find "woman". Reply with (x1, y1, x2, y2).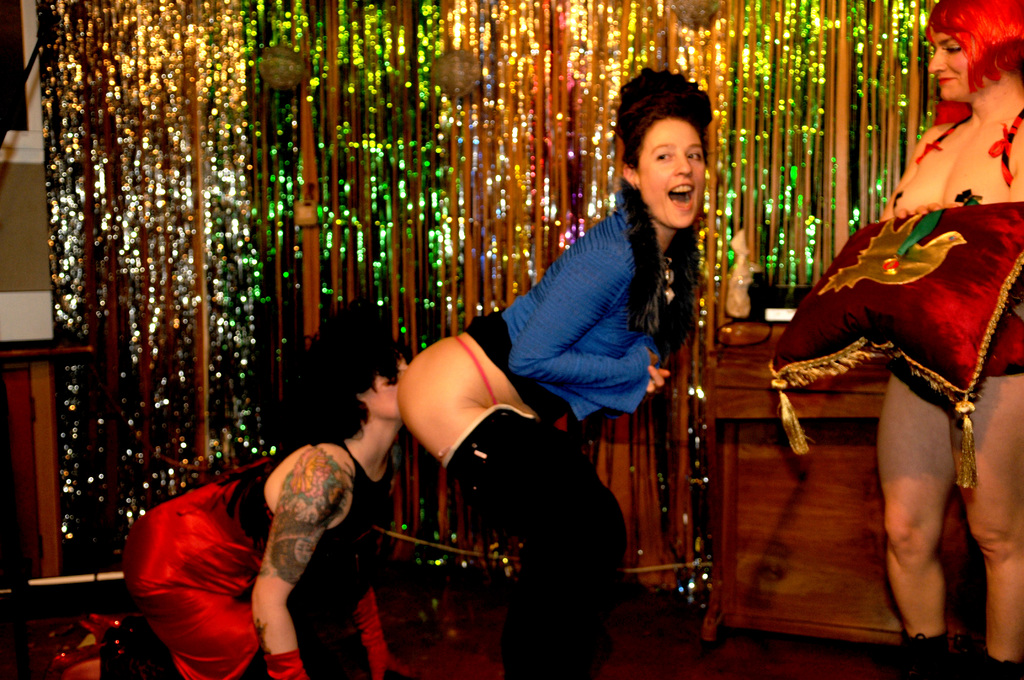
(396, 65, 719, 679).
